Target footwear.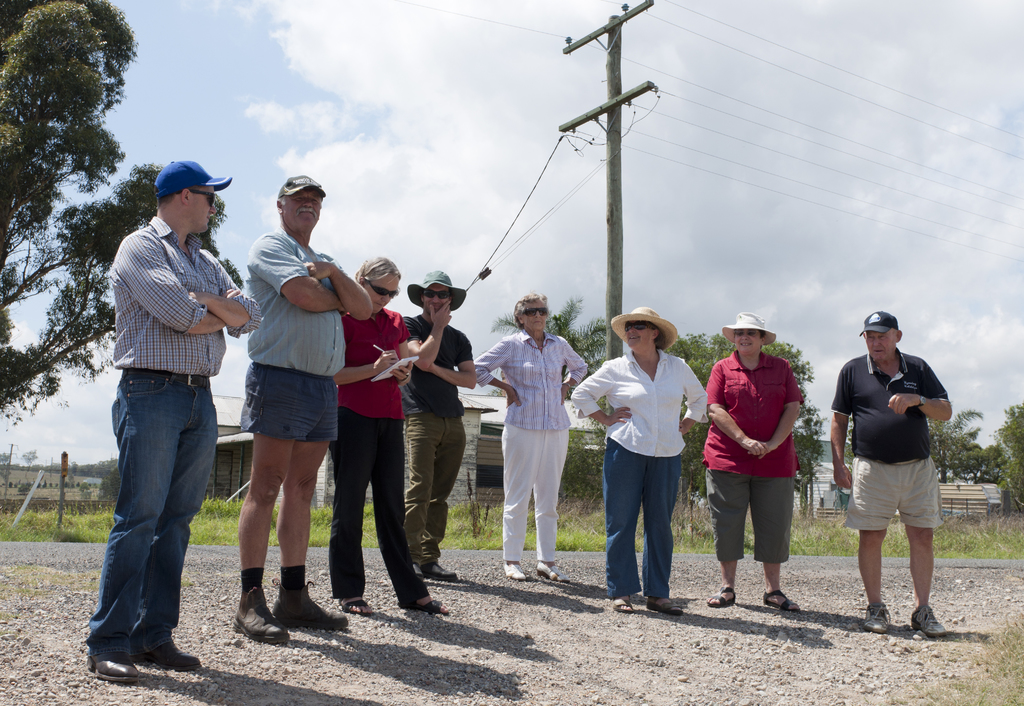
Target region: Rect(642, 593, 683, 615).
